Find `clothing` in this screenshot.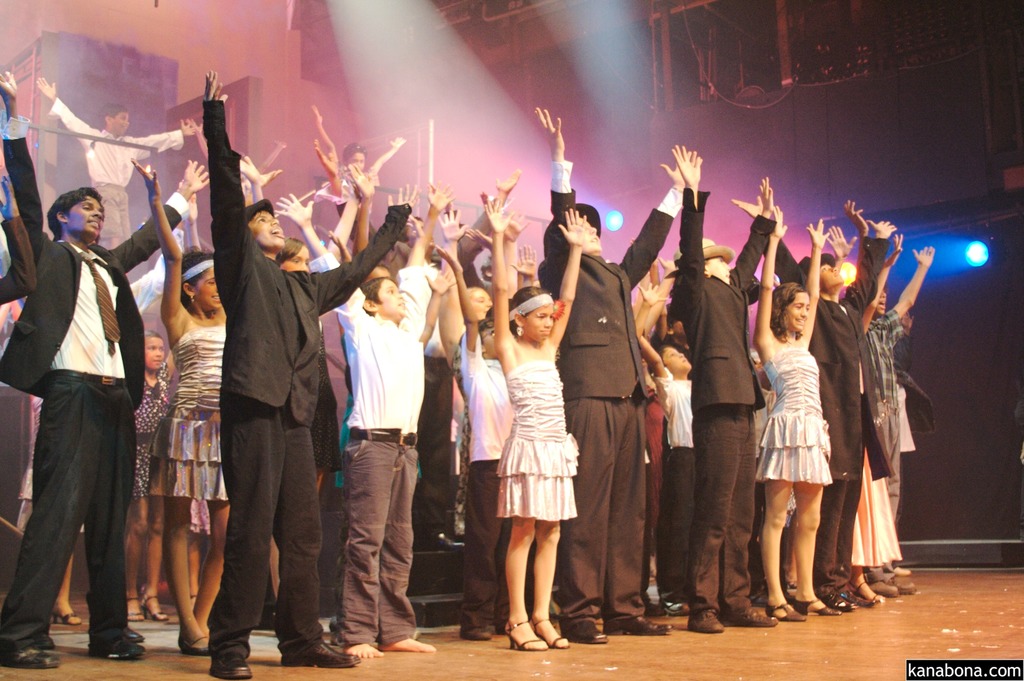
The bounding box for `clothing` is (left=148, top=322, right=231, bottom=498).
